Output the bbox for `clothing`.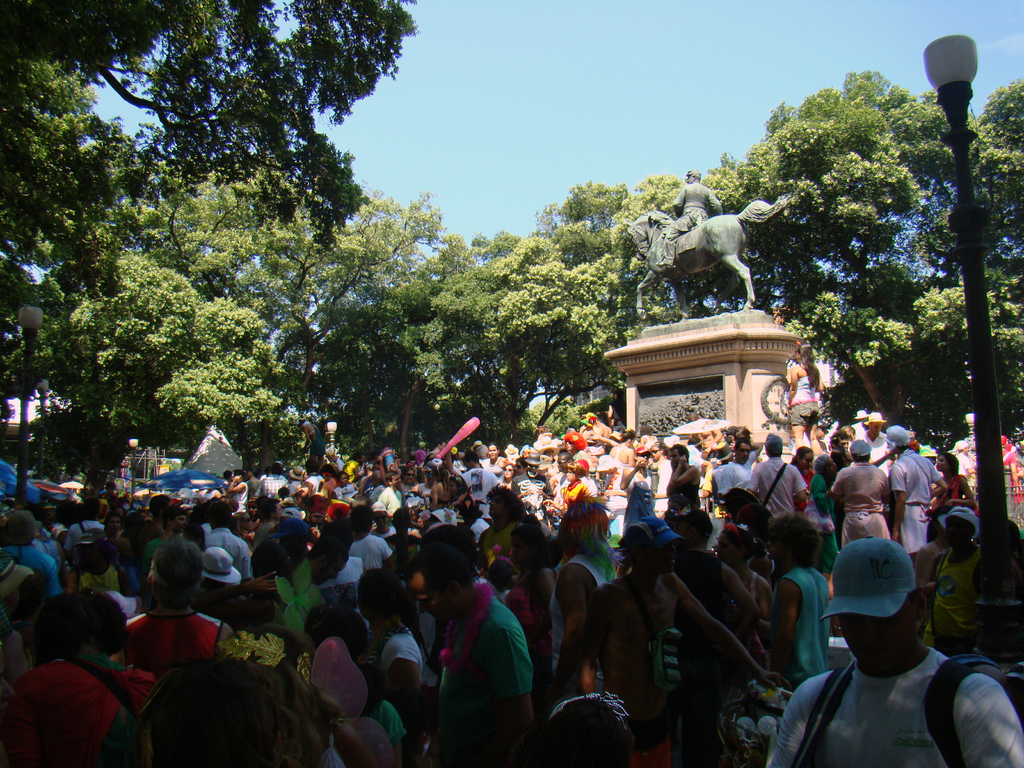
box=[770, 562, 831, 681].
